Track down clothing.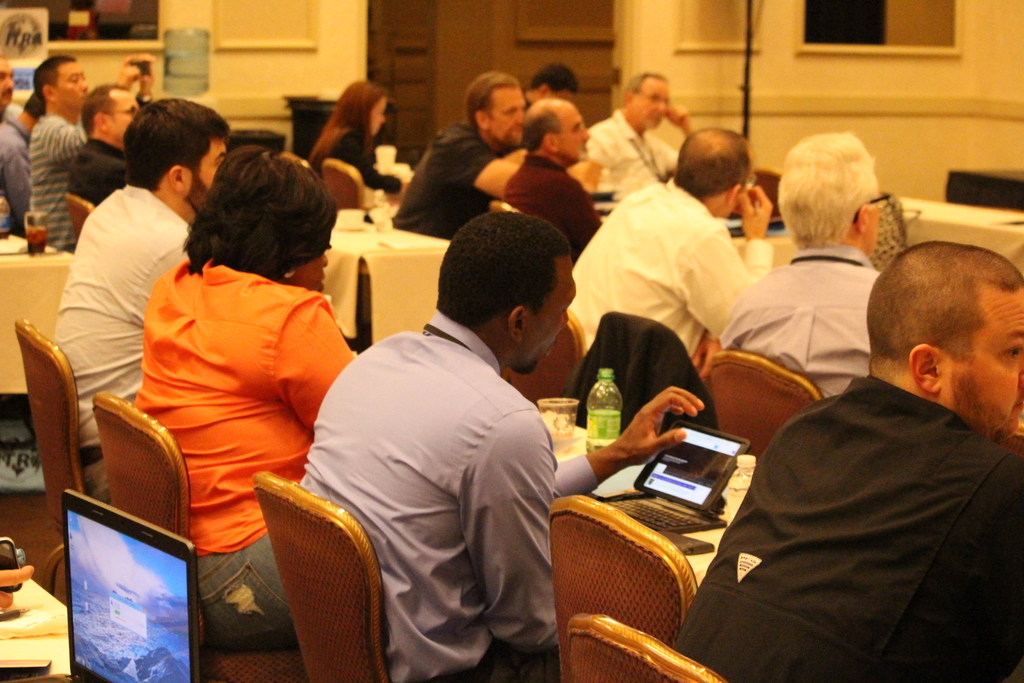
Tracked to 310/131/401/199.
